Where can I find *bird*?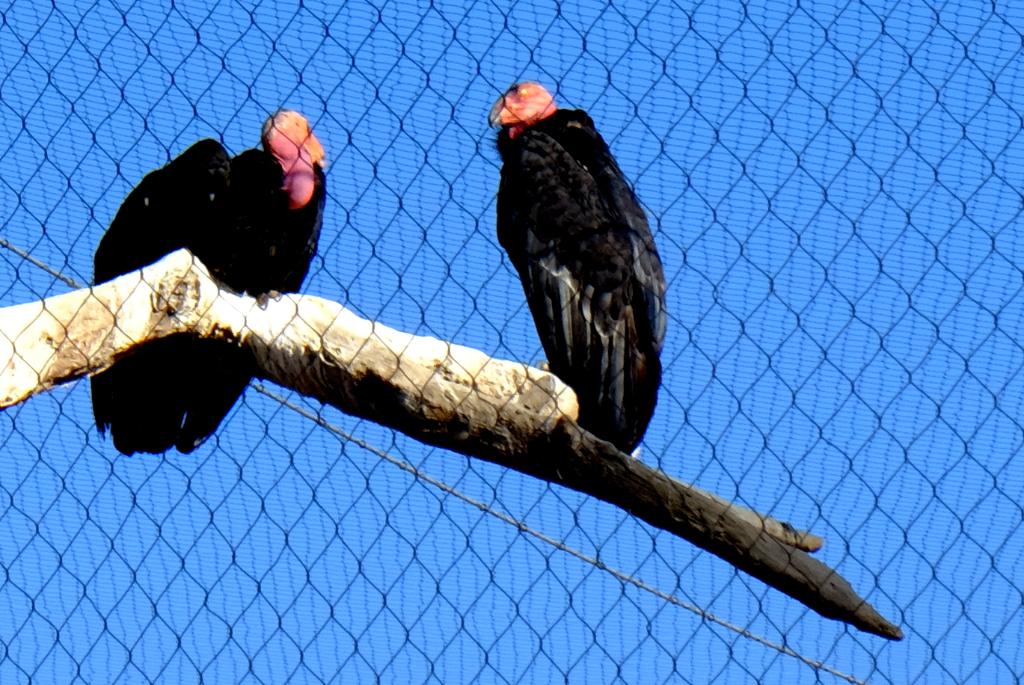
You can find it at Rect(86, 106, 328, 451).
